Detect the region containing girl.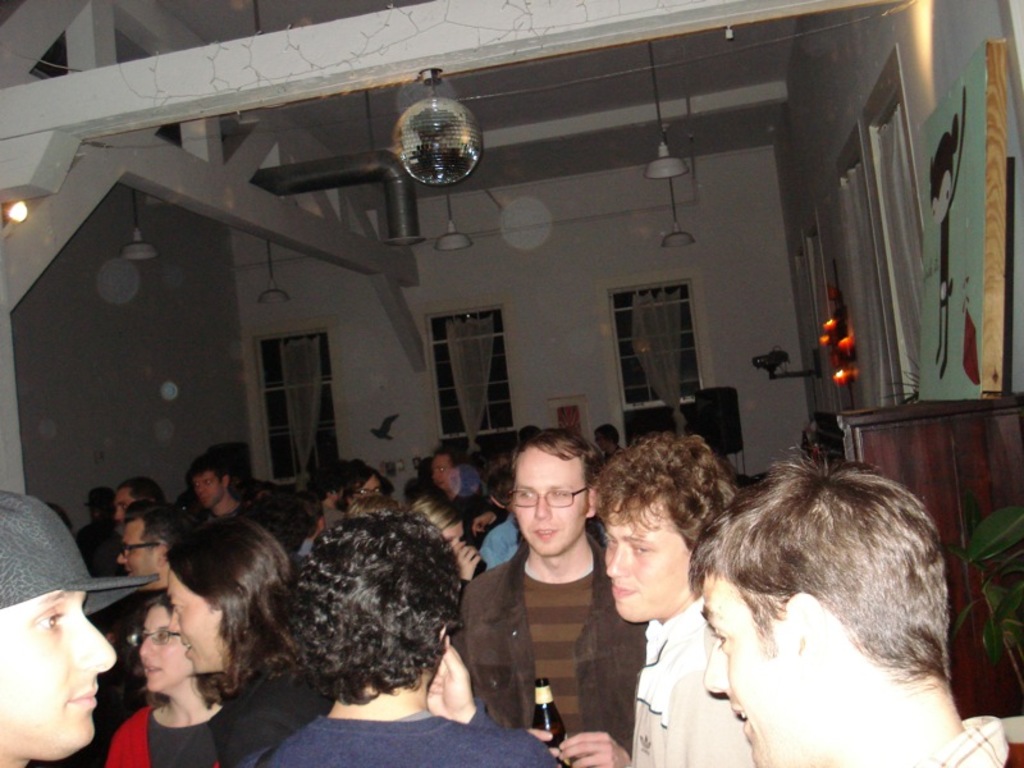
(x1=110, y1=594, x2=225, y2=767).
